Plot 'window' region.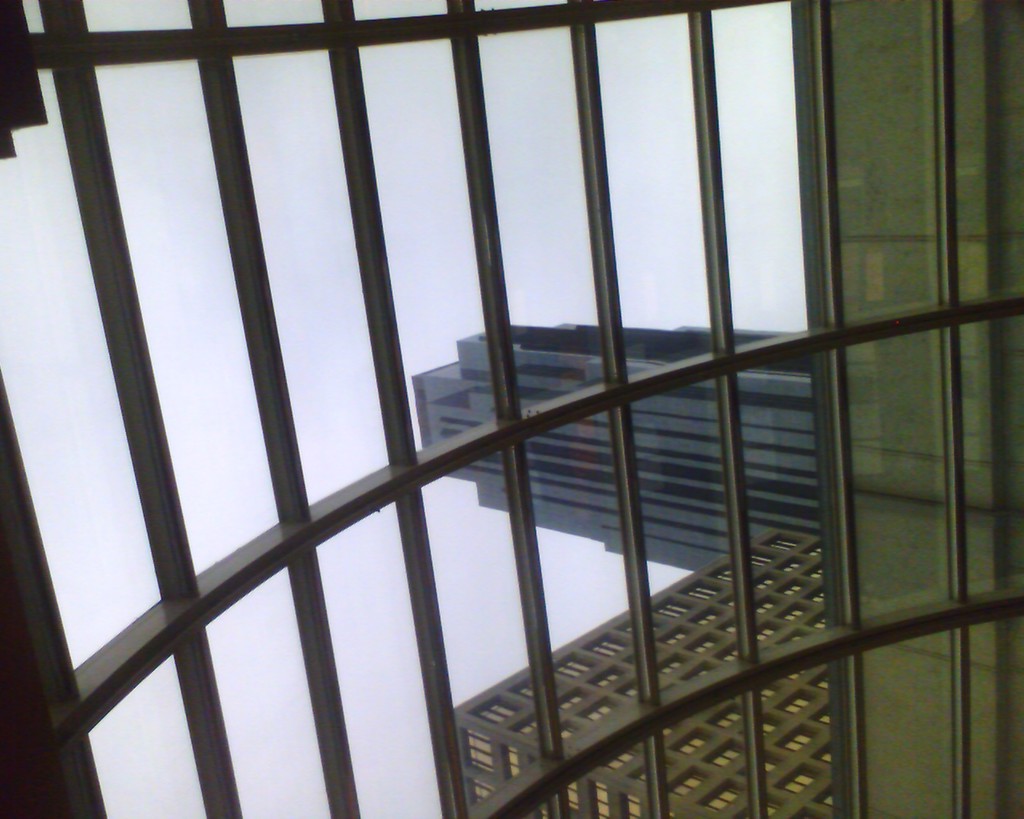
Plotted at select_region(515, 713, 534, 743).
